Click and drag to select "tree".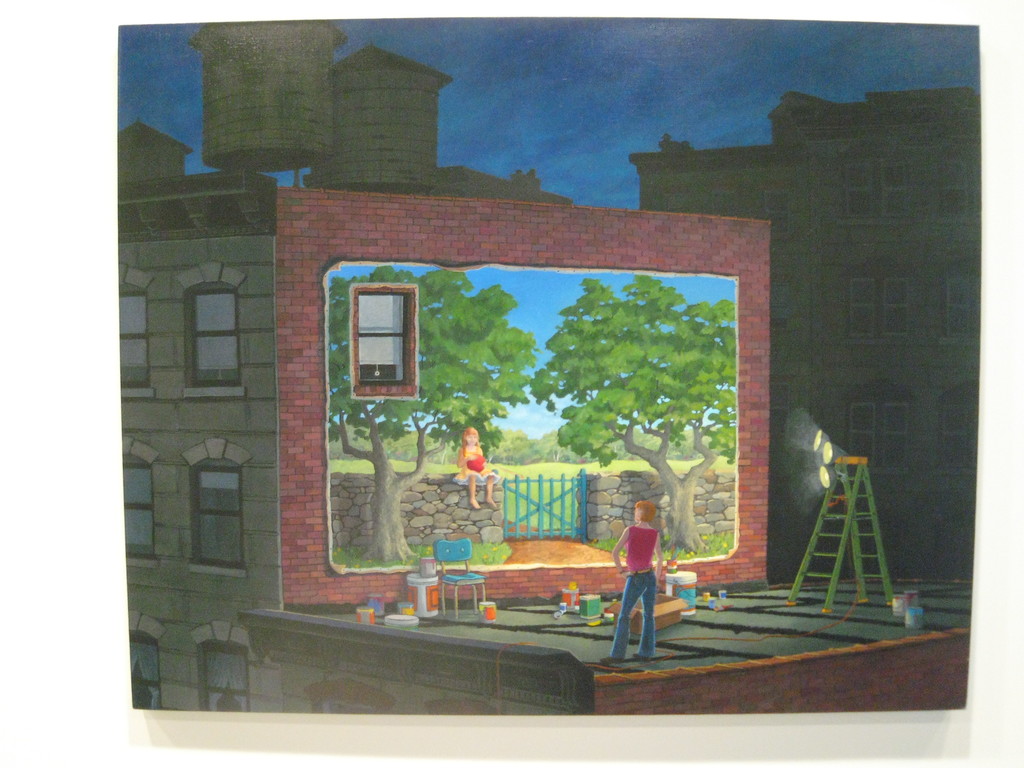
Selection: bbox=[321, 264, 545, 569].
